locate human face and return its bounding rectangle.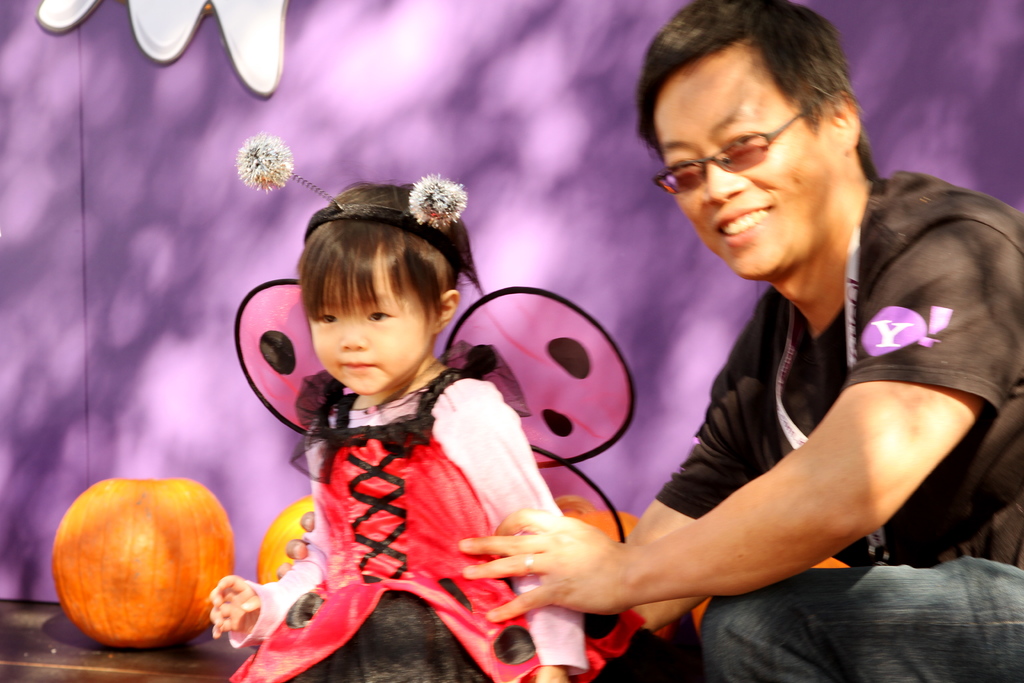
box=[650, 56, 837, 277].
